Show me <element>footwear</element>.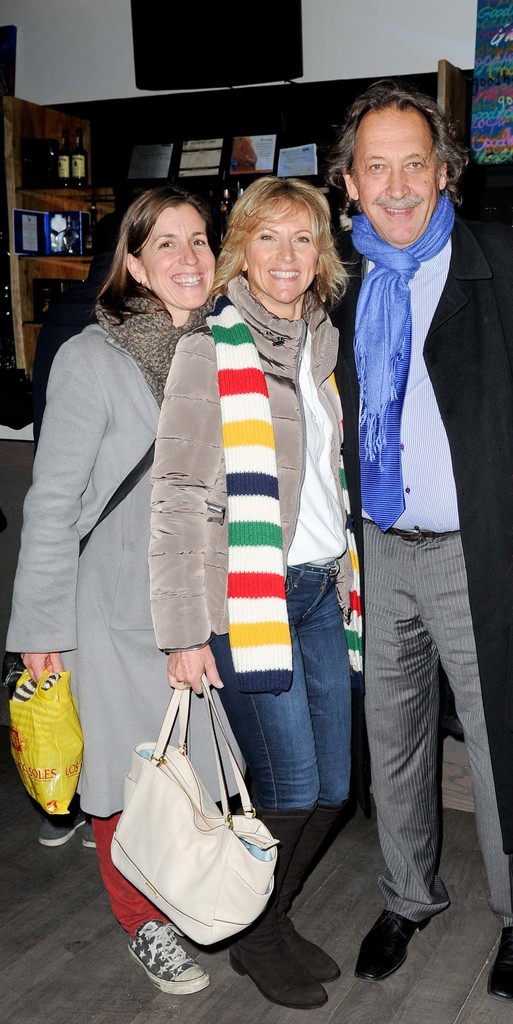
<element>footwear</element> is here: Rect(127, 925, 208, 1000).
